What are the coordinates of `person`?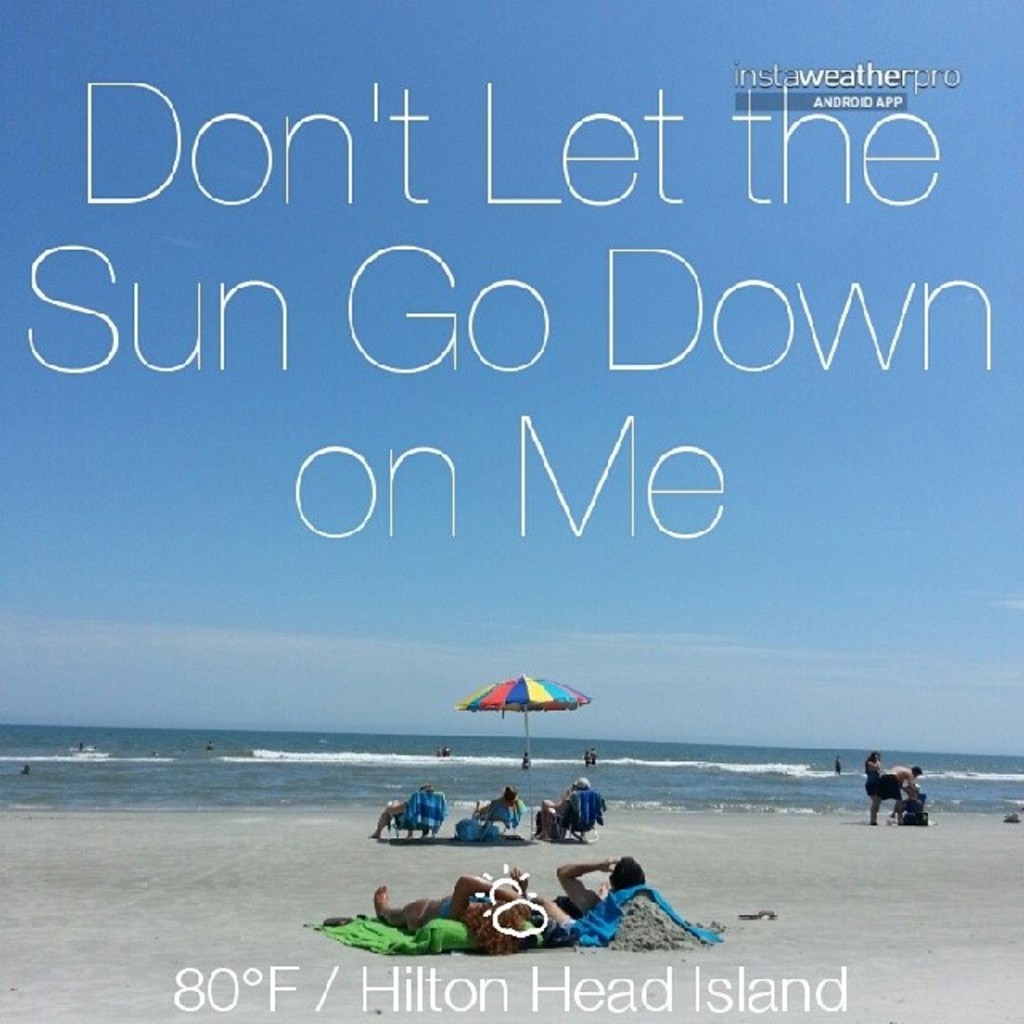
[371, 874, 552, 958].
